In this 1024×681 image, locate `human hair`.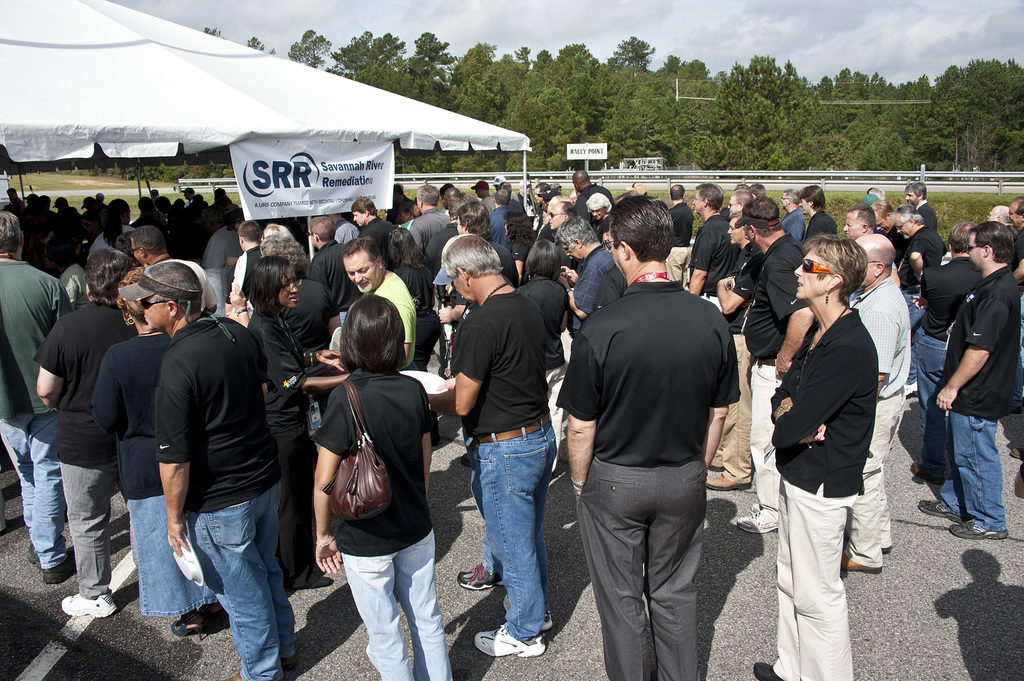
Bounding box: 535, 182, 552, 193.
